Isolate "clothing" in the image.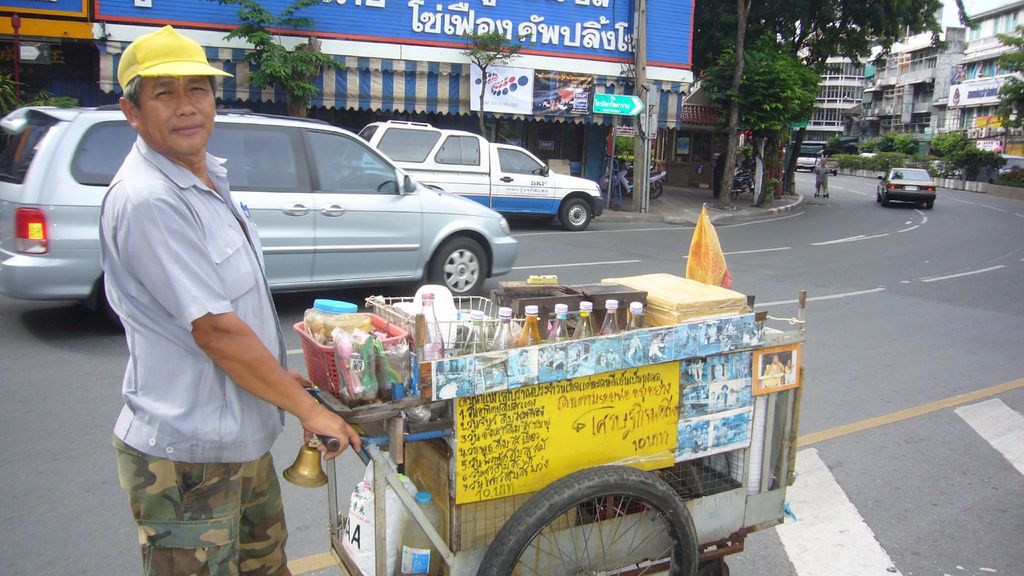
Isolated region: <box>508,361,528,387</box>.
